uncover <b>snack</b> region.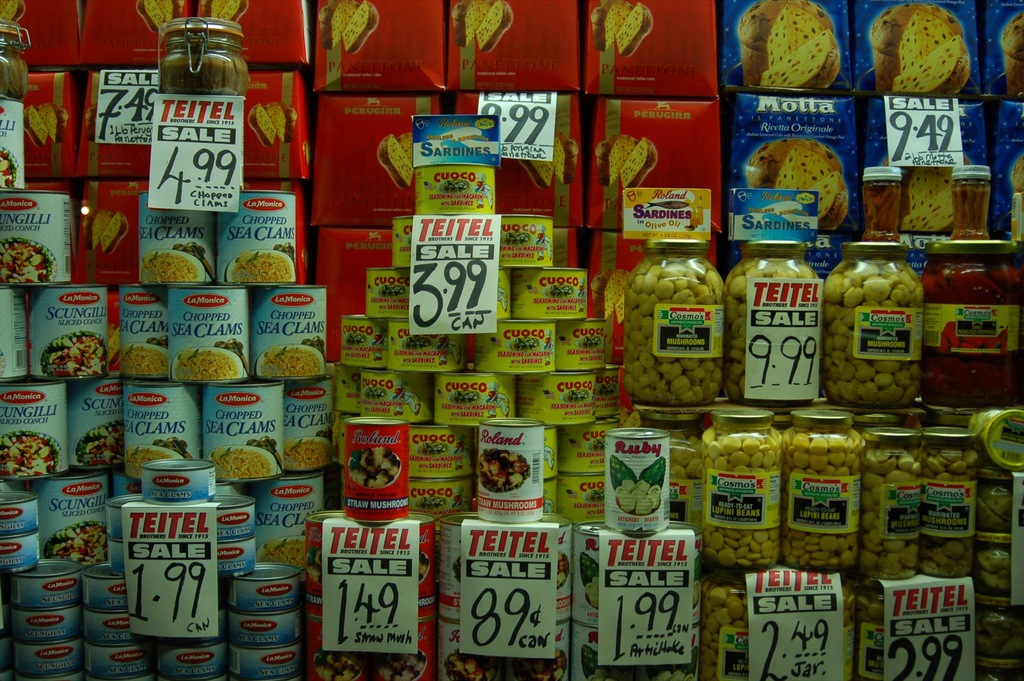
Uncovered: {"x1": 316, "y1": 652, "x2": 426, "y2": 680}.
